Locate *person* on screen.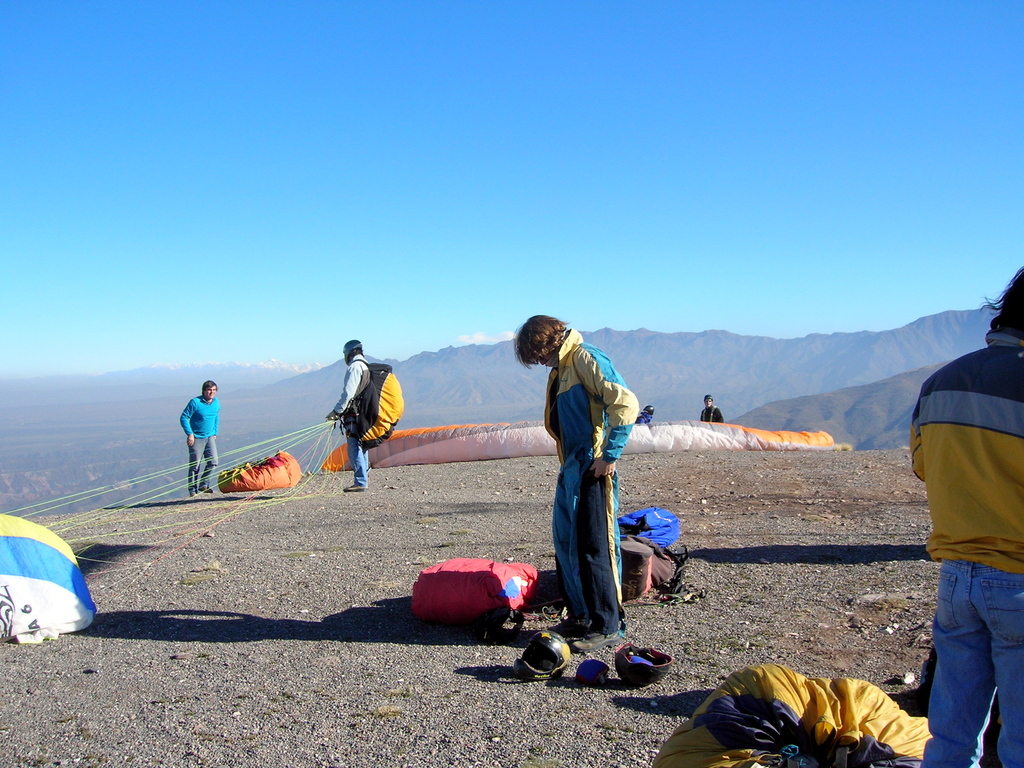
On screen at <bbox>181, 378, 222, 499</bbox>.
